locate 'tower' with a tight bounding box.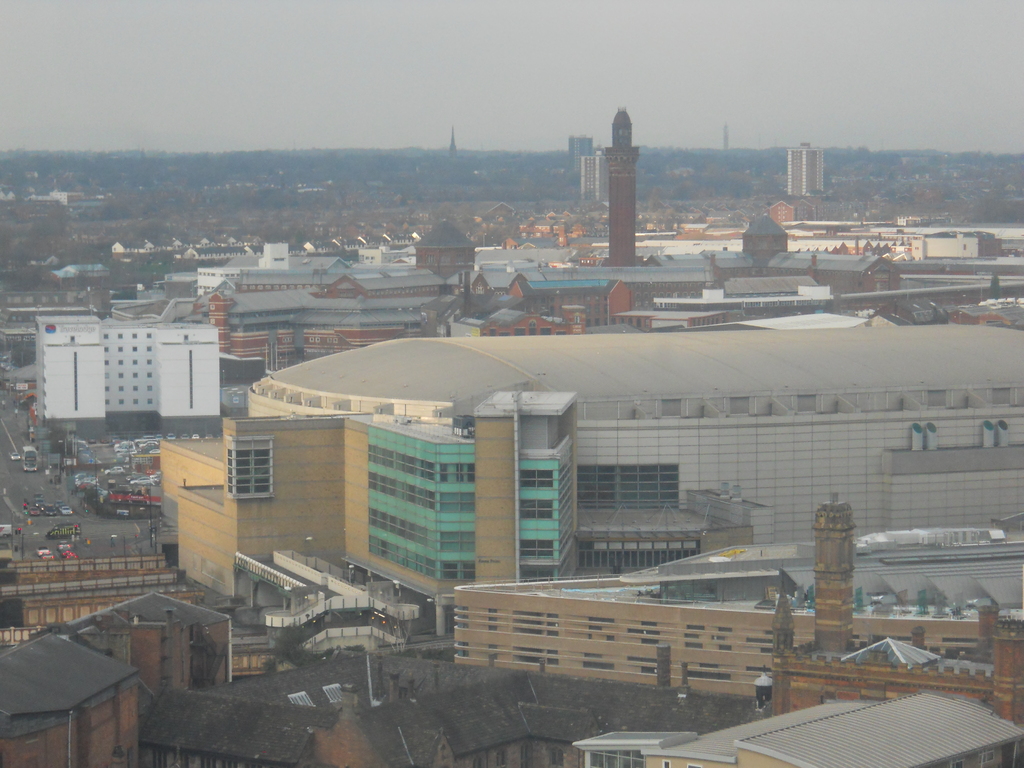
[785,138,827,198].
